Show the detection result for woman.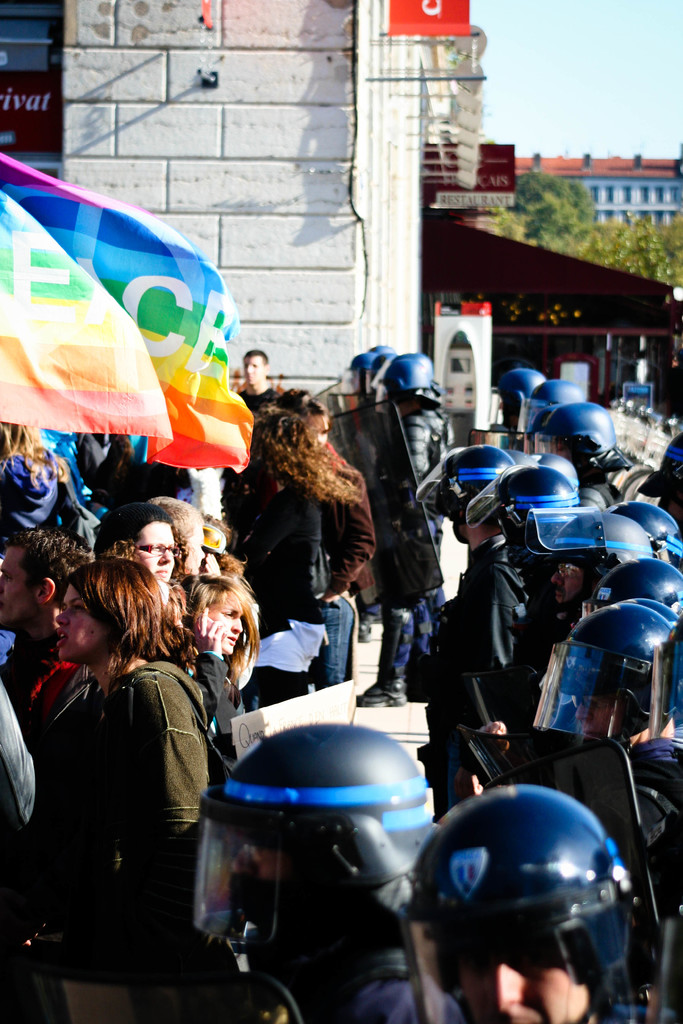
box(15, 531, 222, 1014).
